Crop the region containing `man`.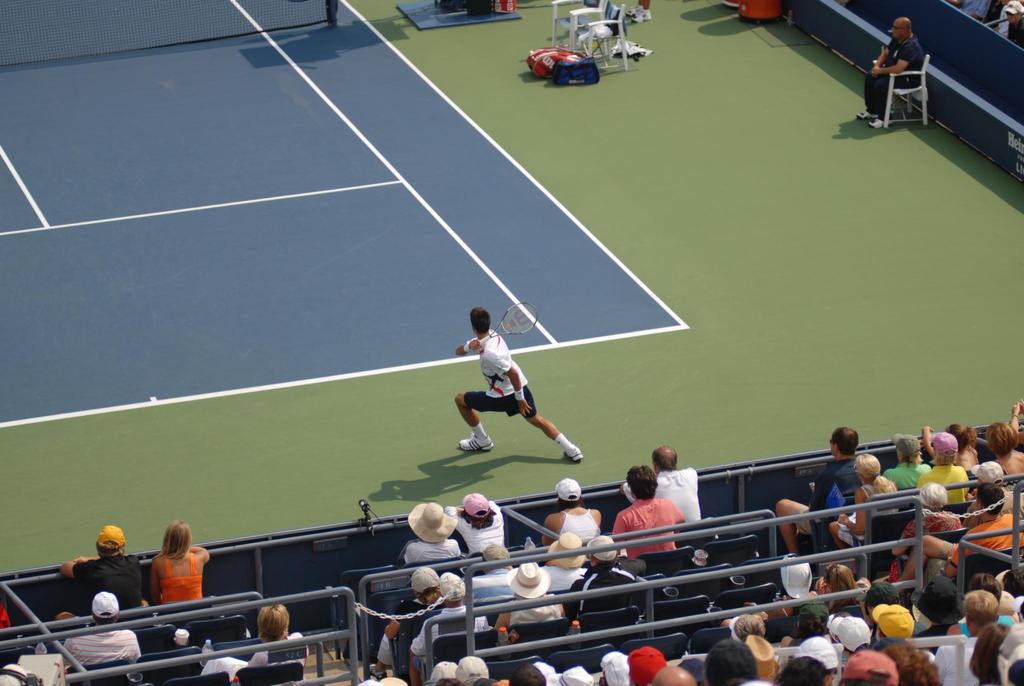
Crop region: {"x1": 644, "y1": 665, "x2": 694, "y2": 685}.
